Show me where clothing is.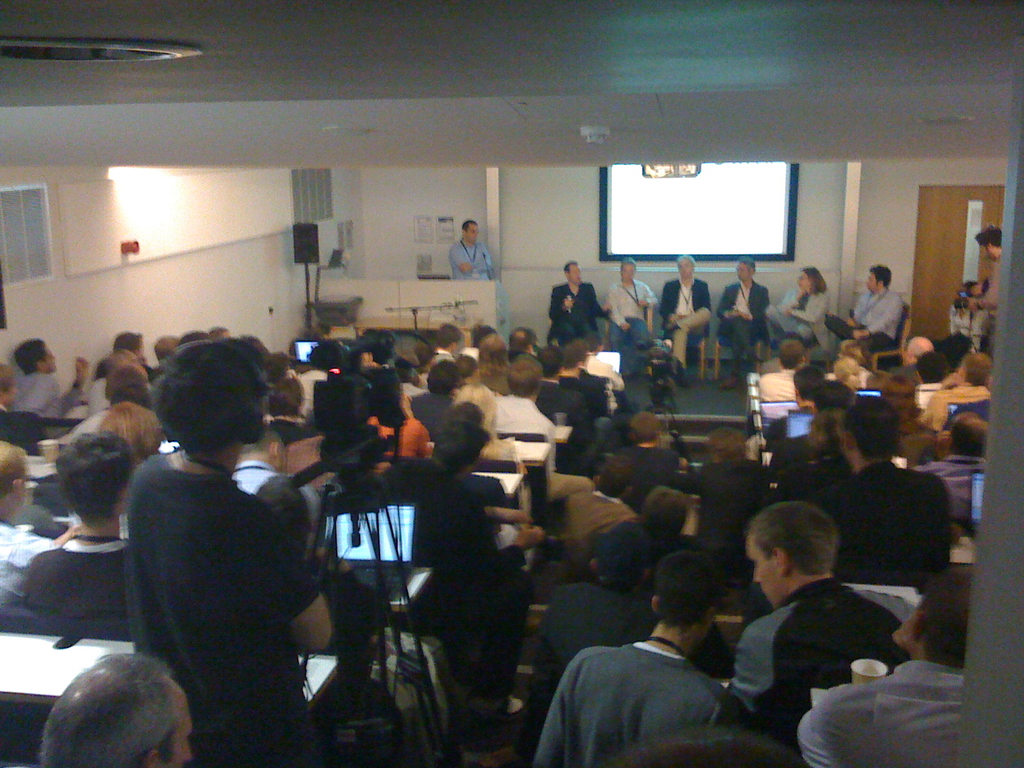
clothing is at 461:385:489:412.
